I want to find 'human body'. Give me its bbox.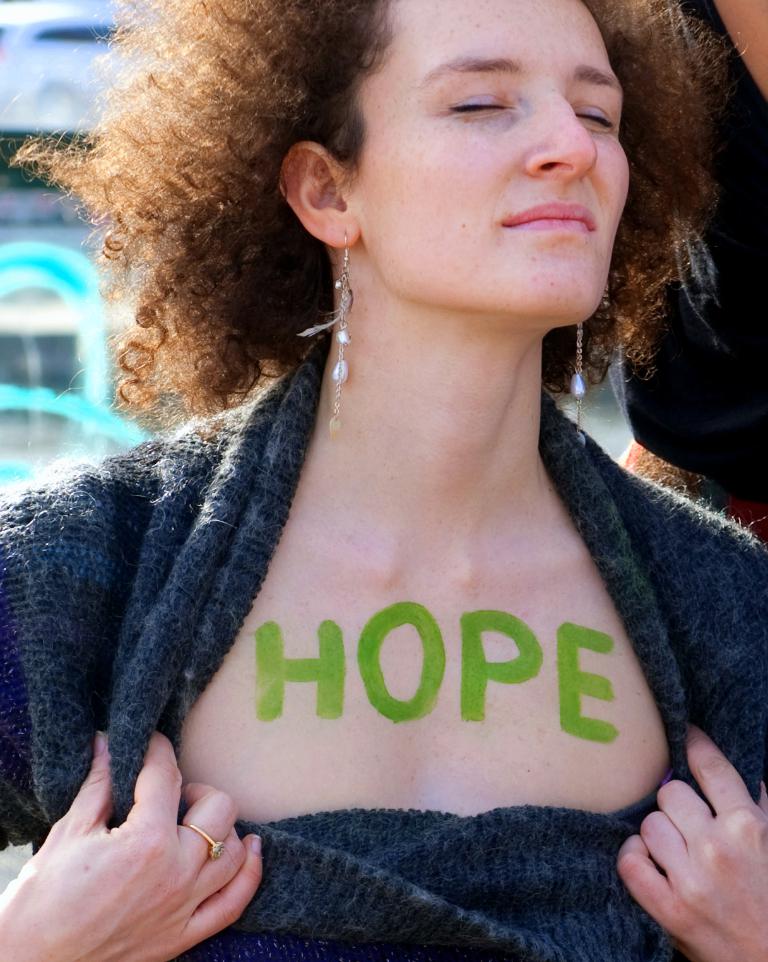
pyautogui.locateOnScreen(90, 1, 767, 959).
